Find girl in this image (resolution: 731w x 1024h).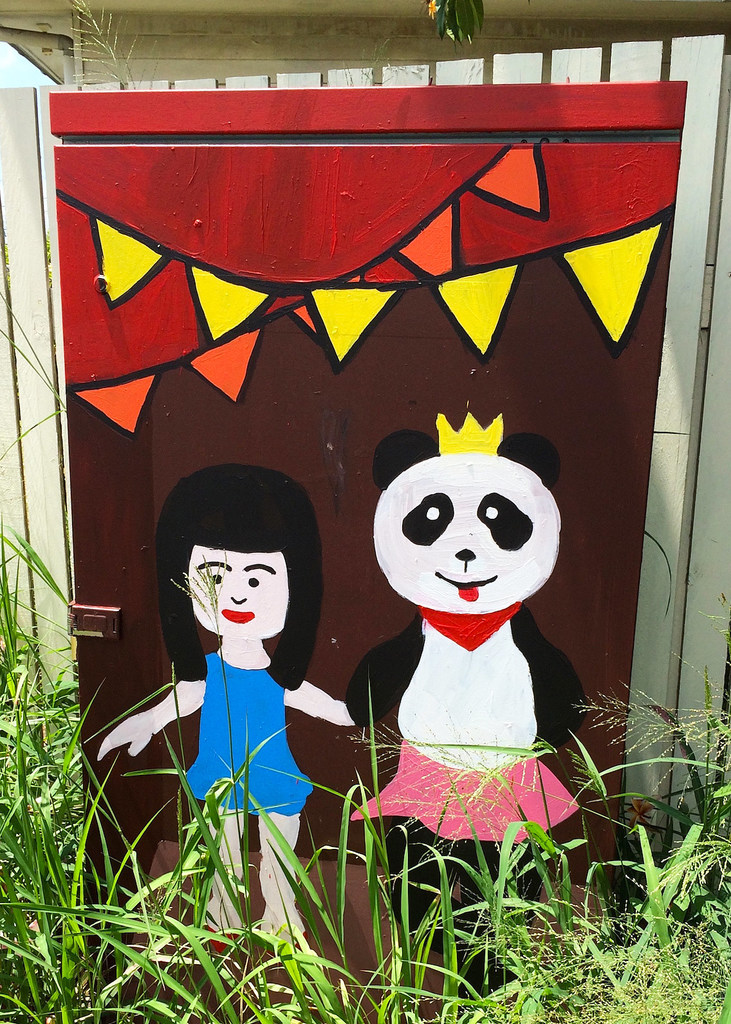
[100, 457, 375, 951].
